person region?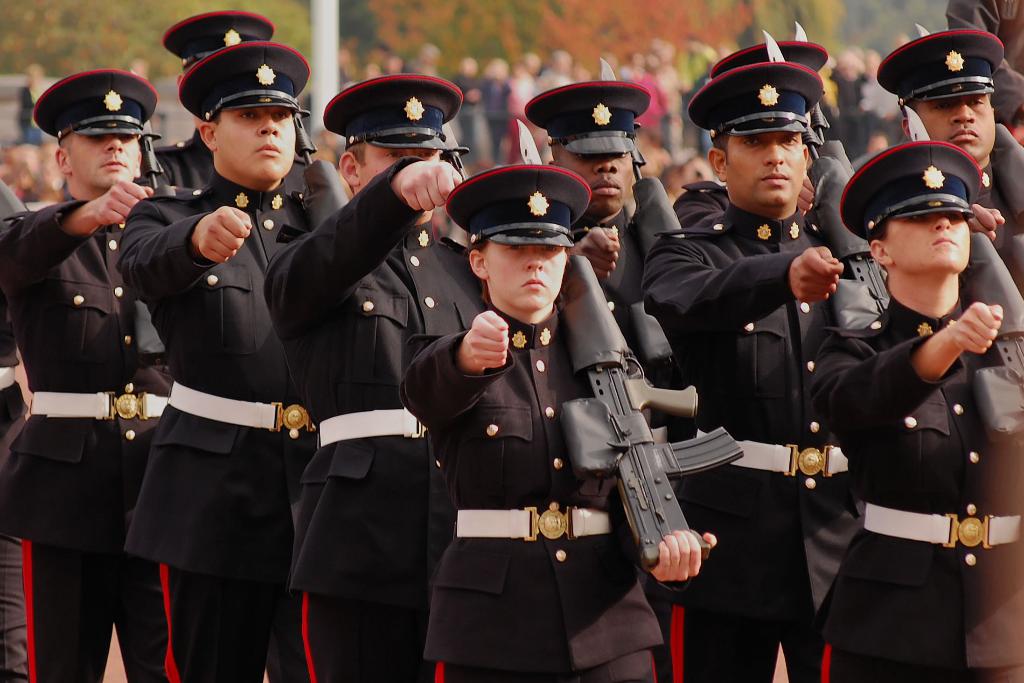
[636,60,859,675]
